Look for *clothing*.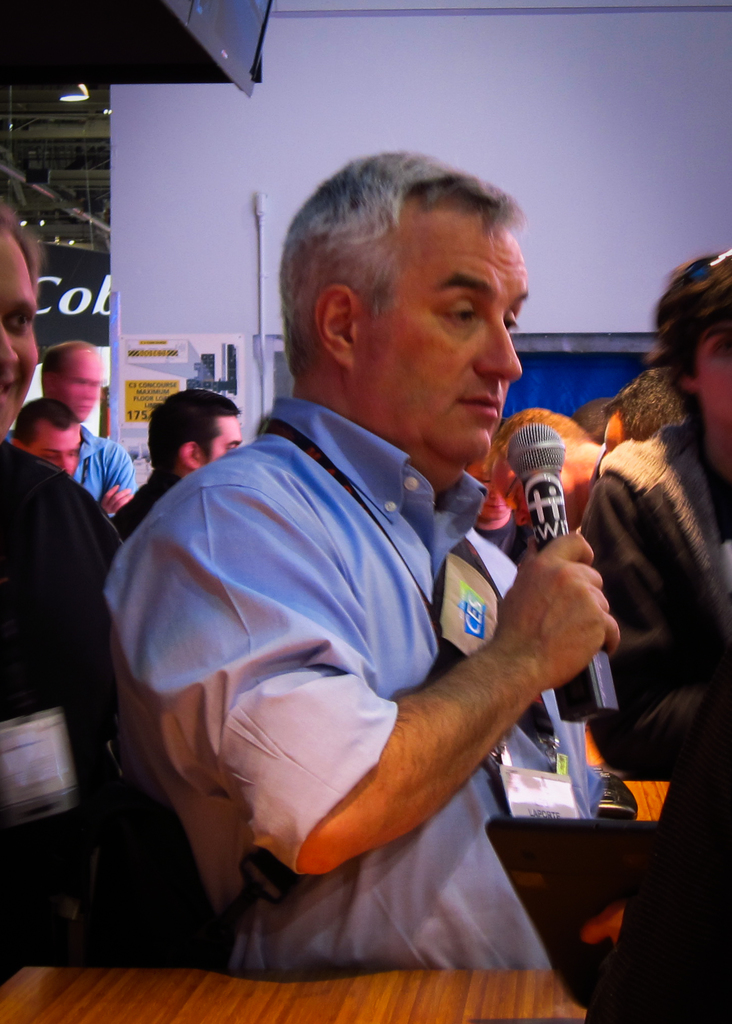
Found: locate(125, 349, 602, 936).
